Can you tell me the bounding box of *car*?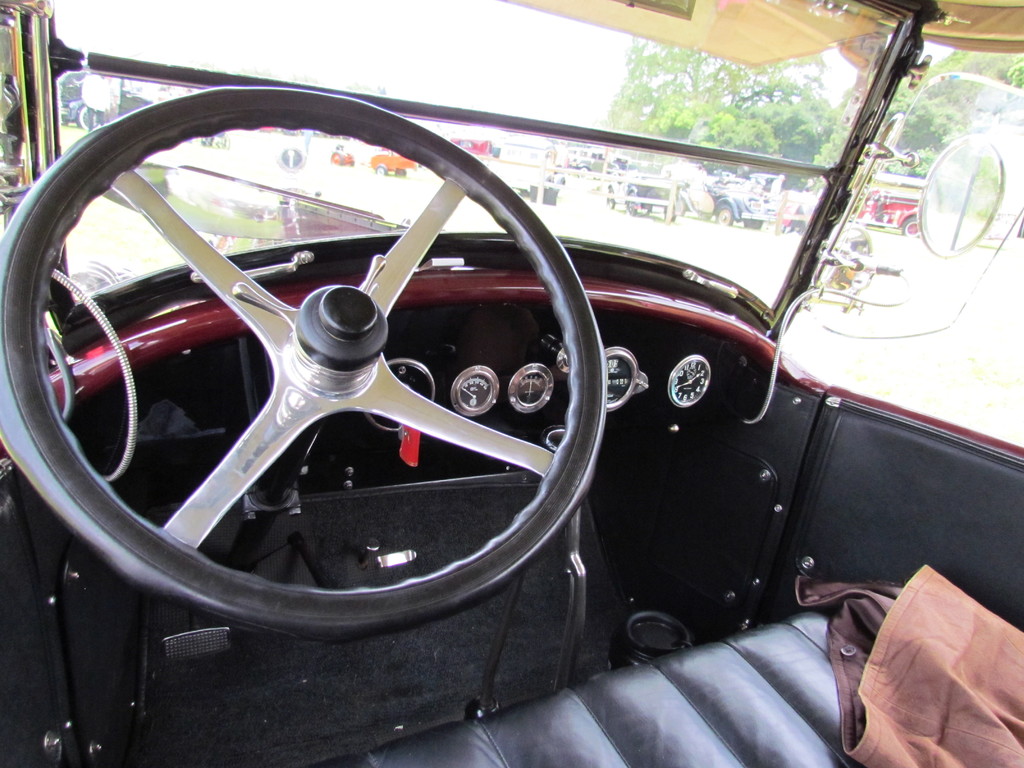
(left=597, top=163, right=687, bottom=217).
